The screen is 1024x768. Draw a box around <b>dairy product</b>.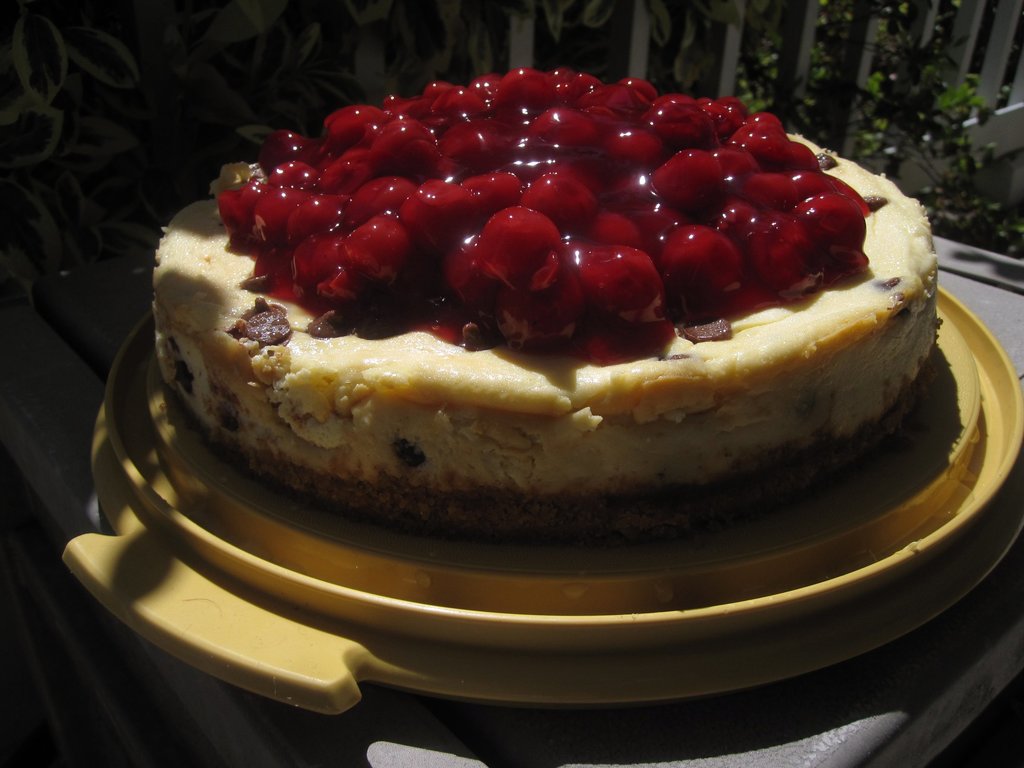
bbox=[130, 86, 940, 504].
